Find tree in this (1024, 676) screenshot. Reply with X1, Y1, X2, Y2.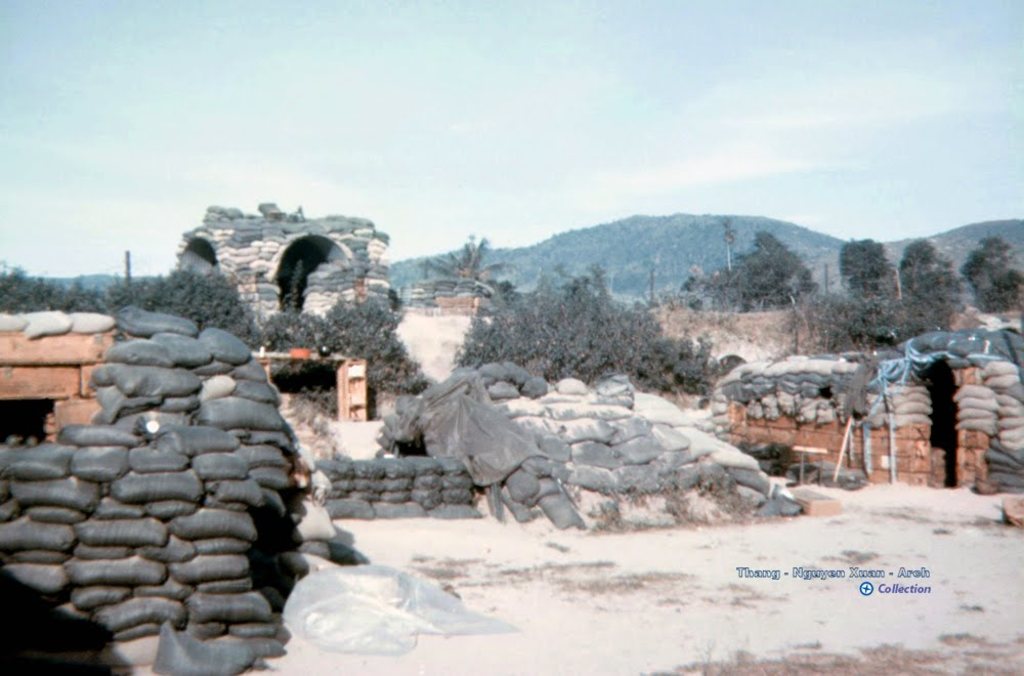
894, 231, 956, 311.
